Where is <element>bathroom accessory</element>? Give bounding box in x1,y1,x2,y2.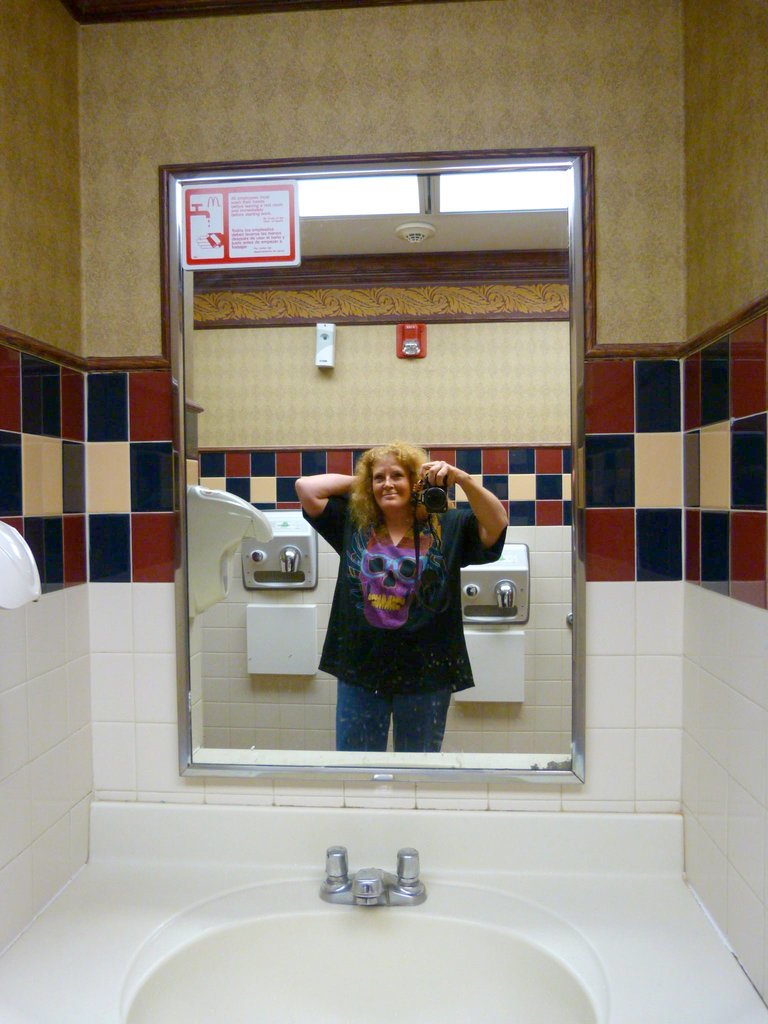
303,840,436,910.
